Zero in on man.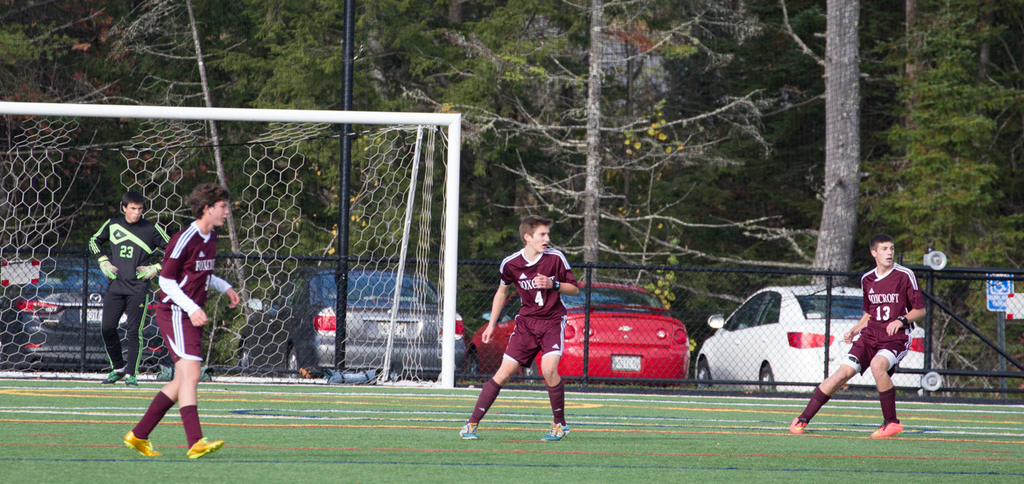
Zeroed in: 828 222 922 439.
